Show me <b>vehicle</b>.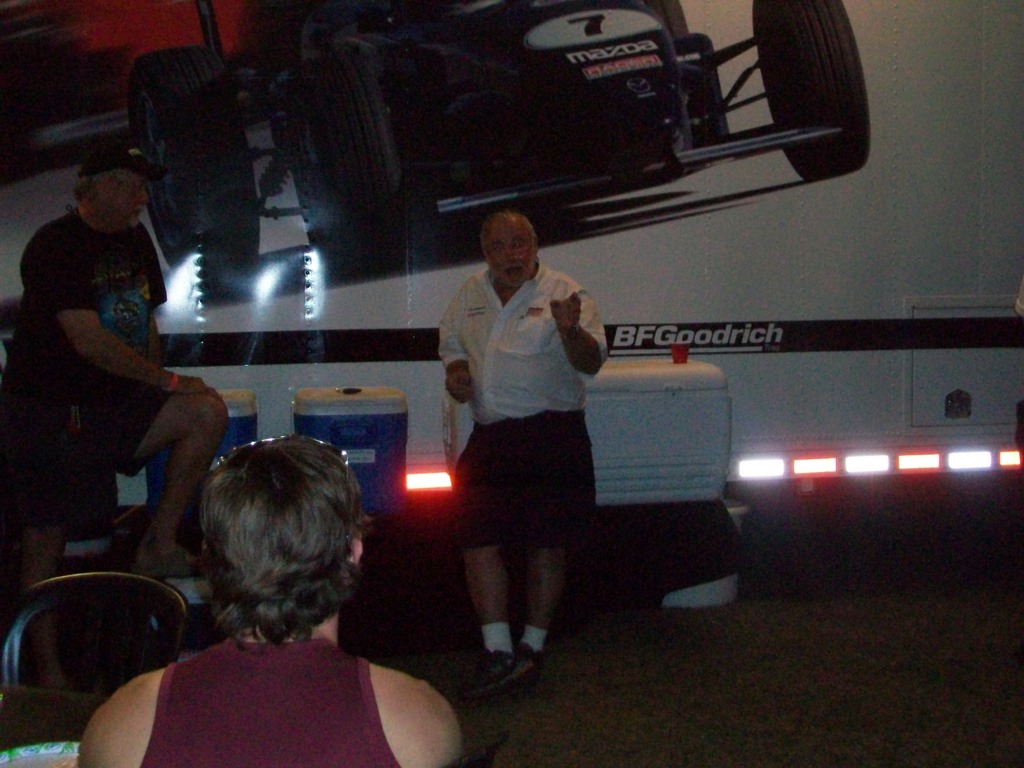
<b>vehicle</b> is here: 126,0,870,300.
